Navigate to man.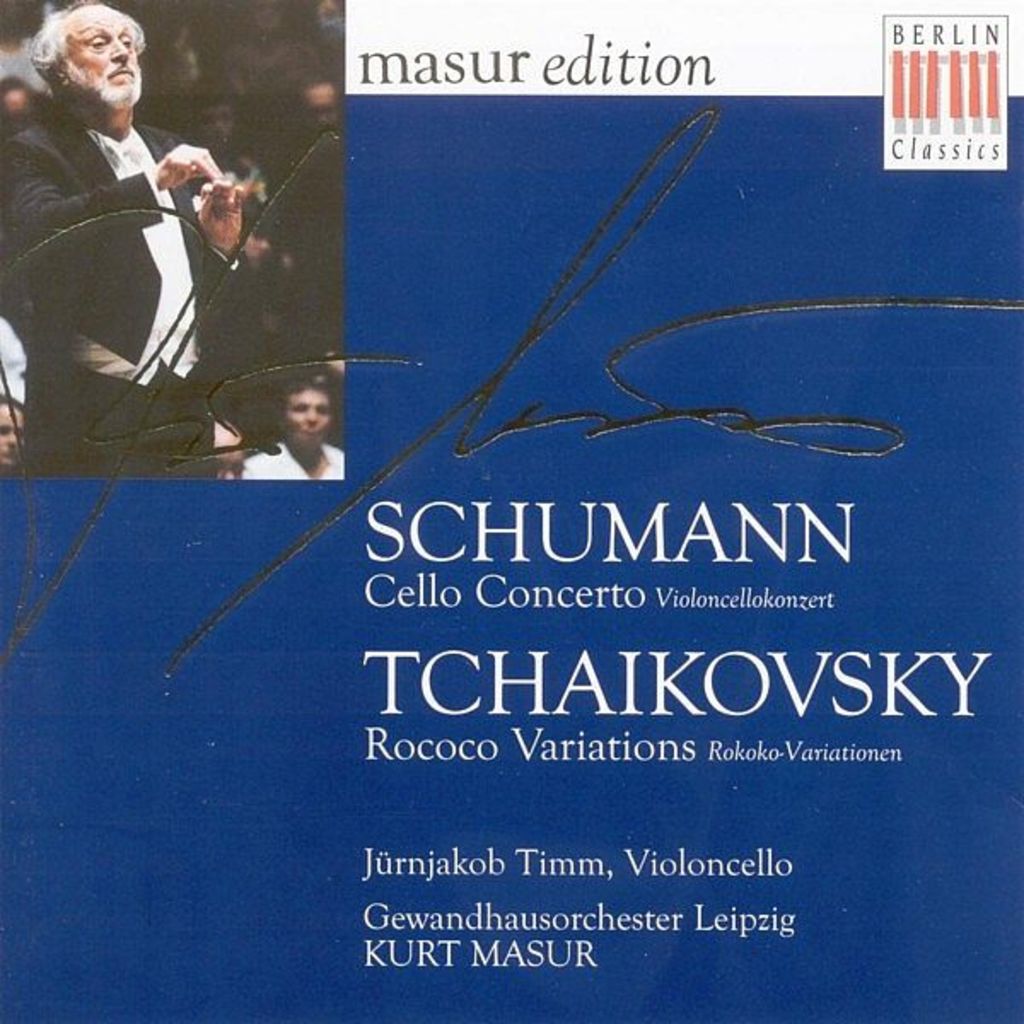
Navigation target: left=244, top=374, right=346, bottom=483.
